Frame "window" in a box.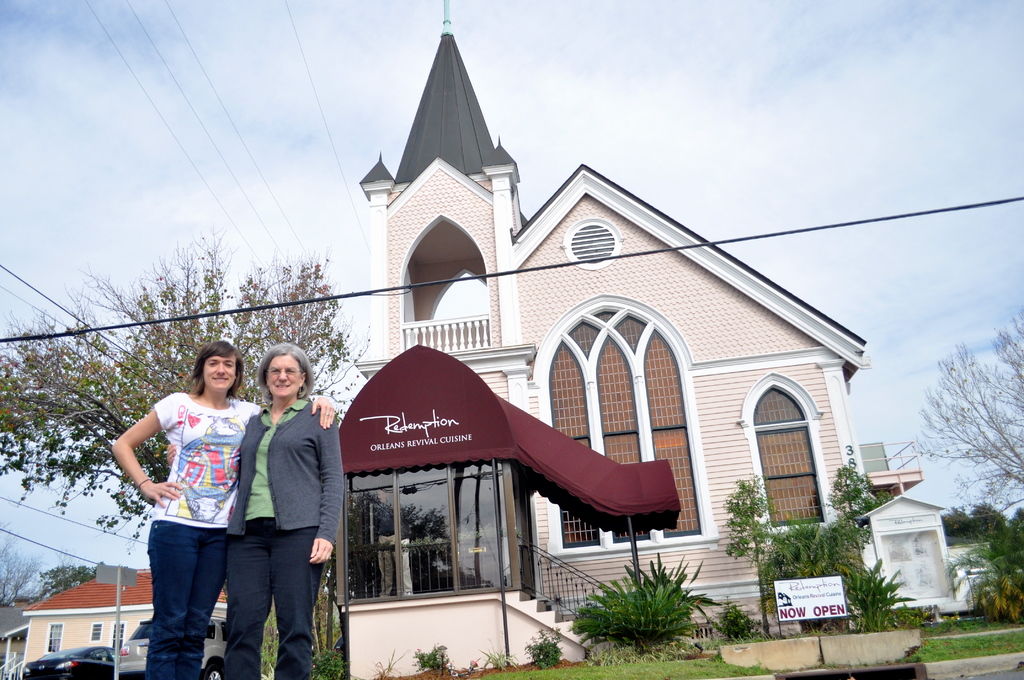
(204,614,221,640).
